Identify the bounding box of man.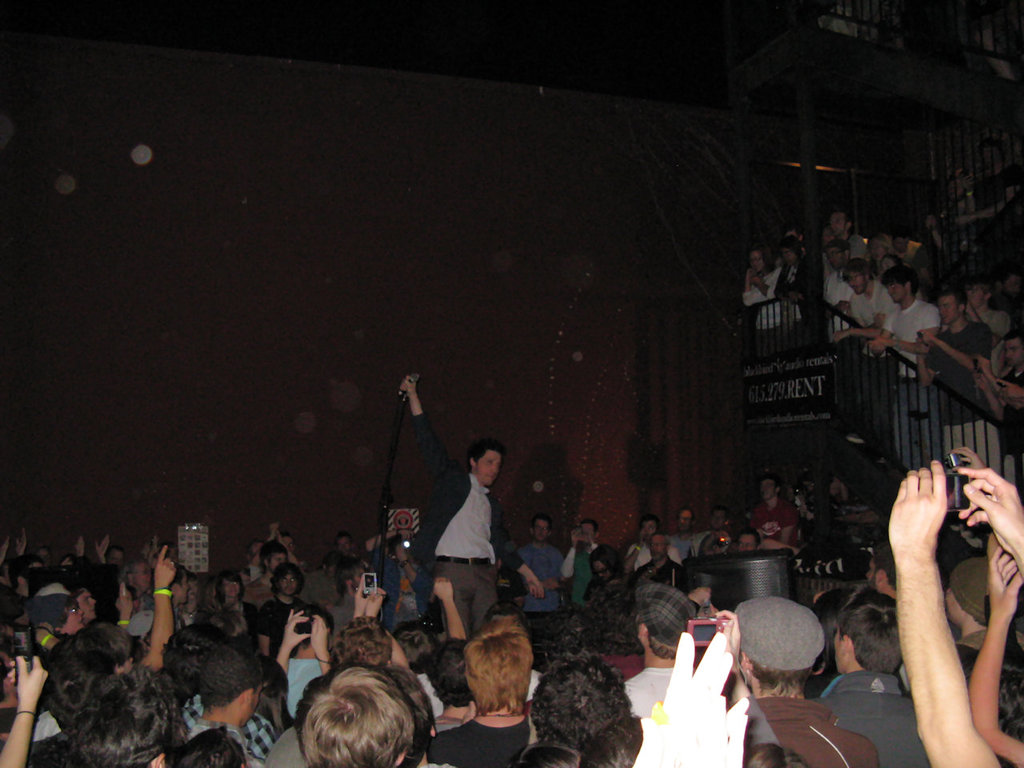
<box>98,542,126,567</box>.
